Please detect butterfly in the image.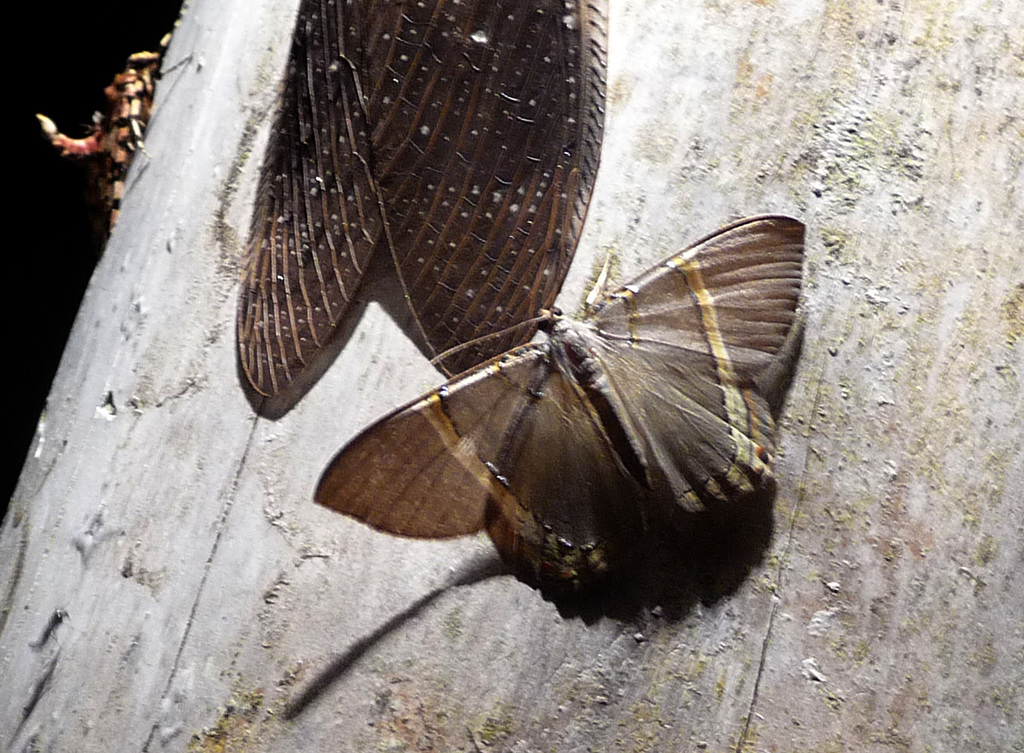
detection(332, 204, 791, 627).
